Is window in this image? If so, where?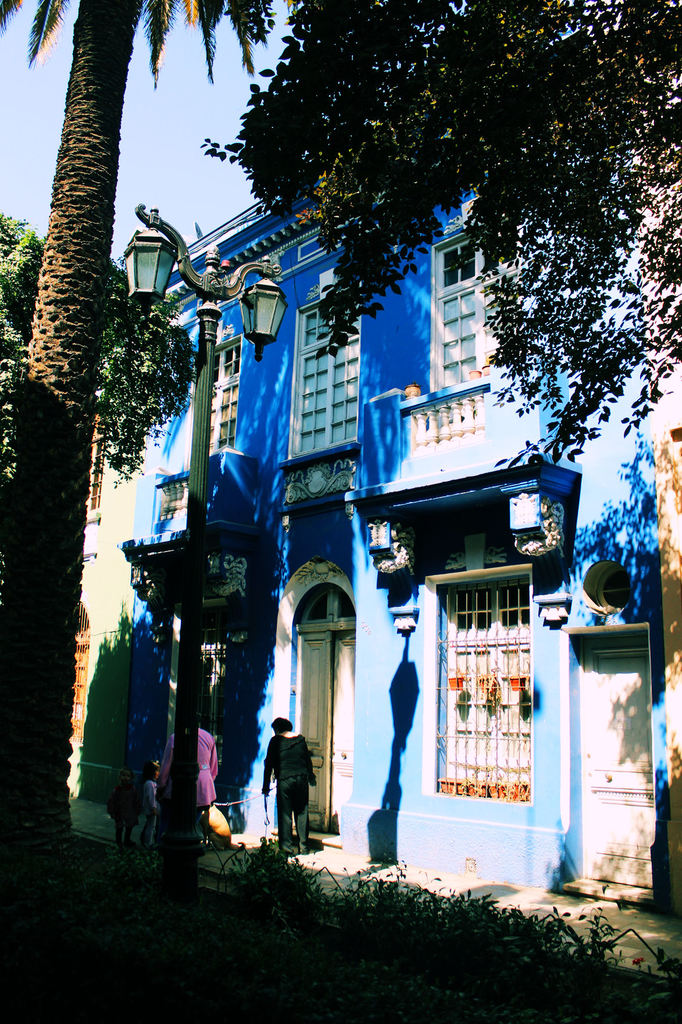
Yes, at locate(287, 281, 365, 458).
